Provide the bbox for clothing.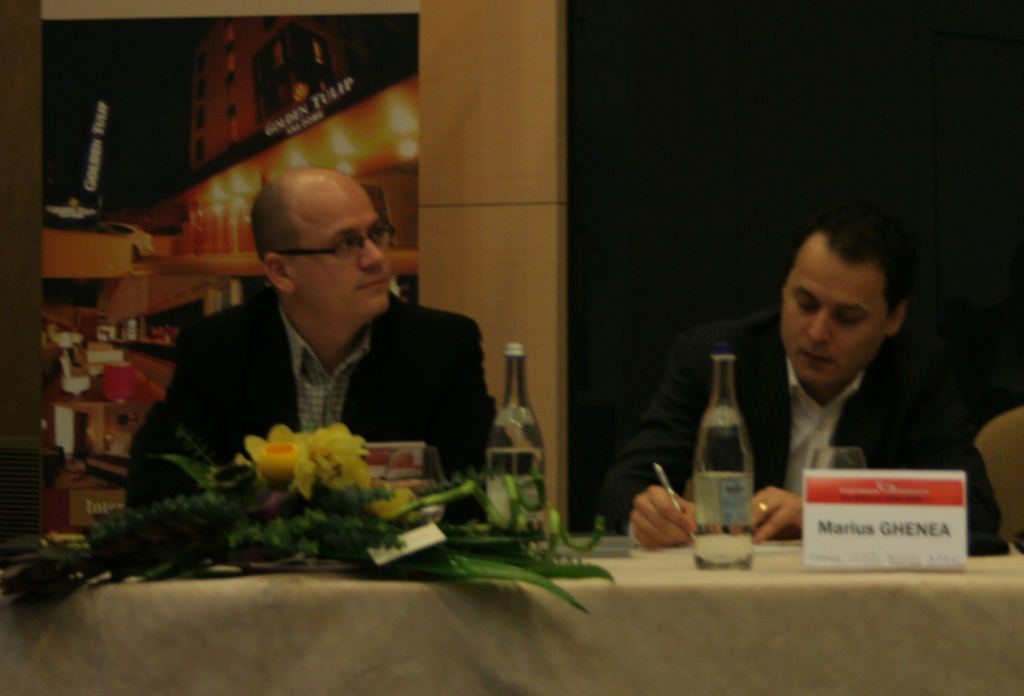
pyautogui.locateOnScreen(604, 308, 1008, 555).
